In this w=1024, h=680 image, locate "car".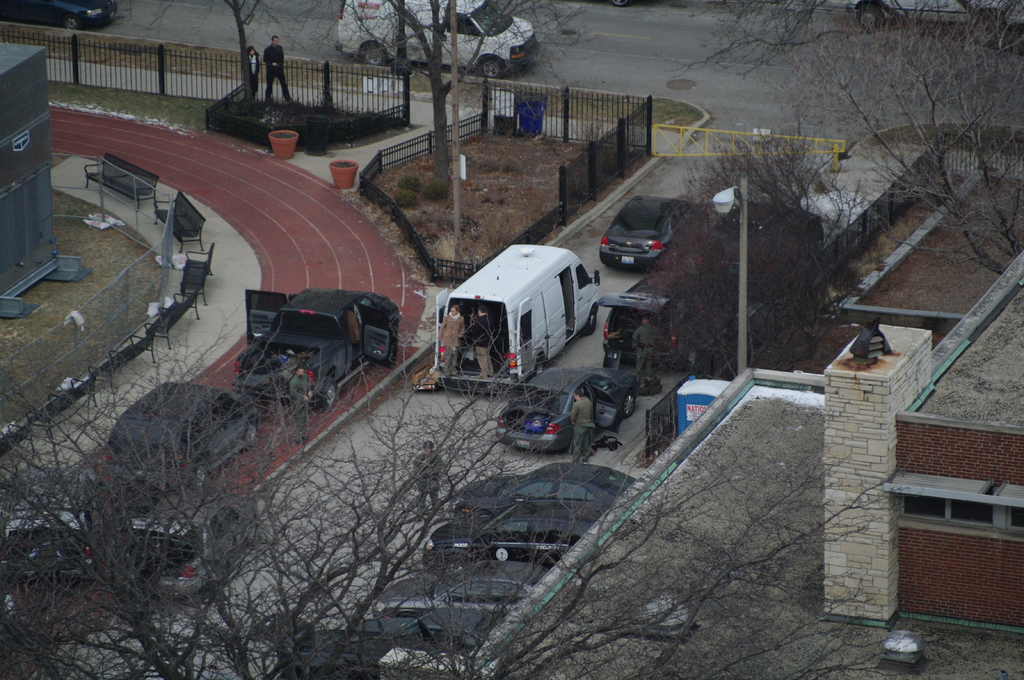
Bounding box: 230:281:404:411.
